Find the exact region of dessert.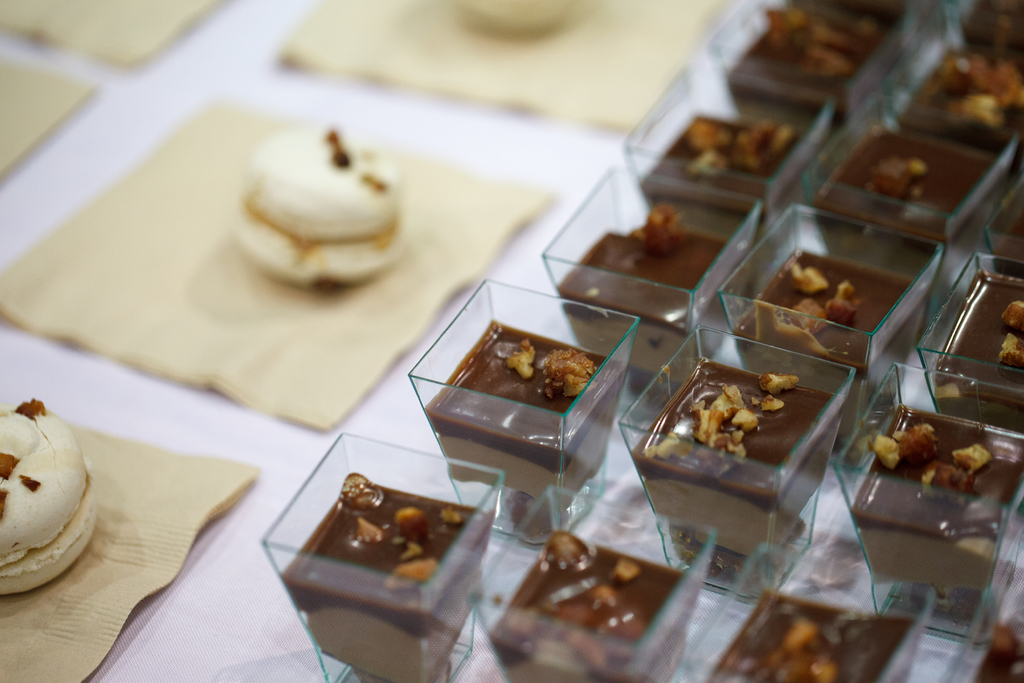
Exact region: 643:118:791:233.
